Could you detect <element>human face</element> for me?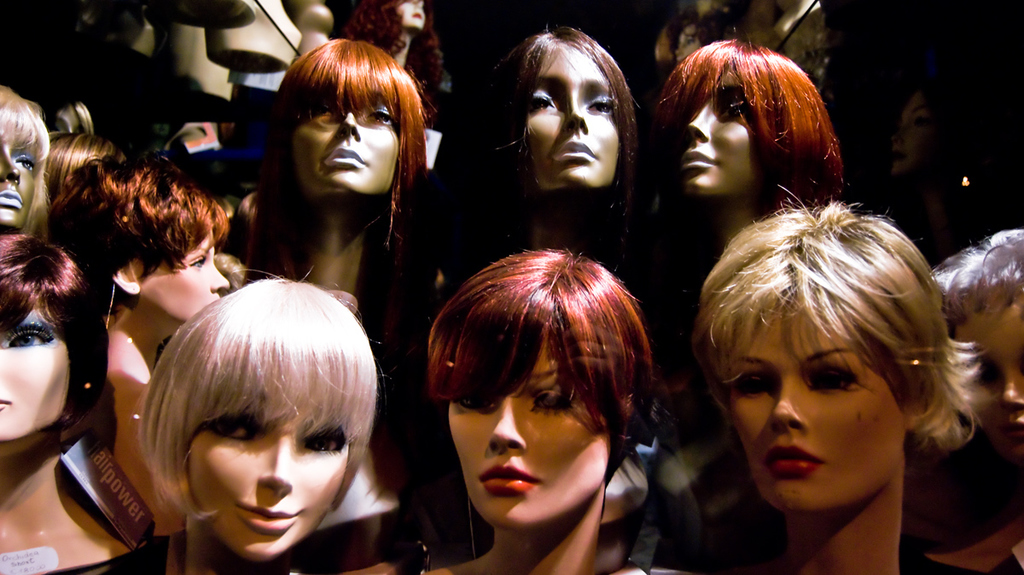
Detection result: locate(0, 136, 37, 226).
